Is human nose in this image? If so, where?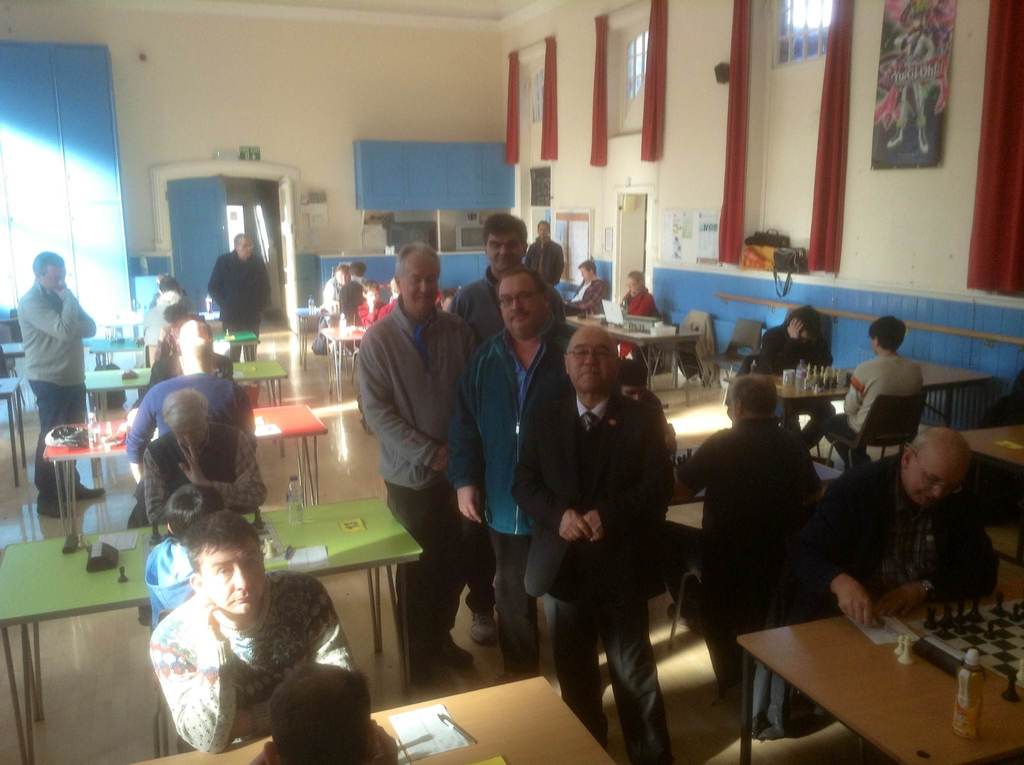
Yes, at region(420, 279, 433, 298).
